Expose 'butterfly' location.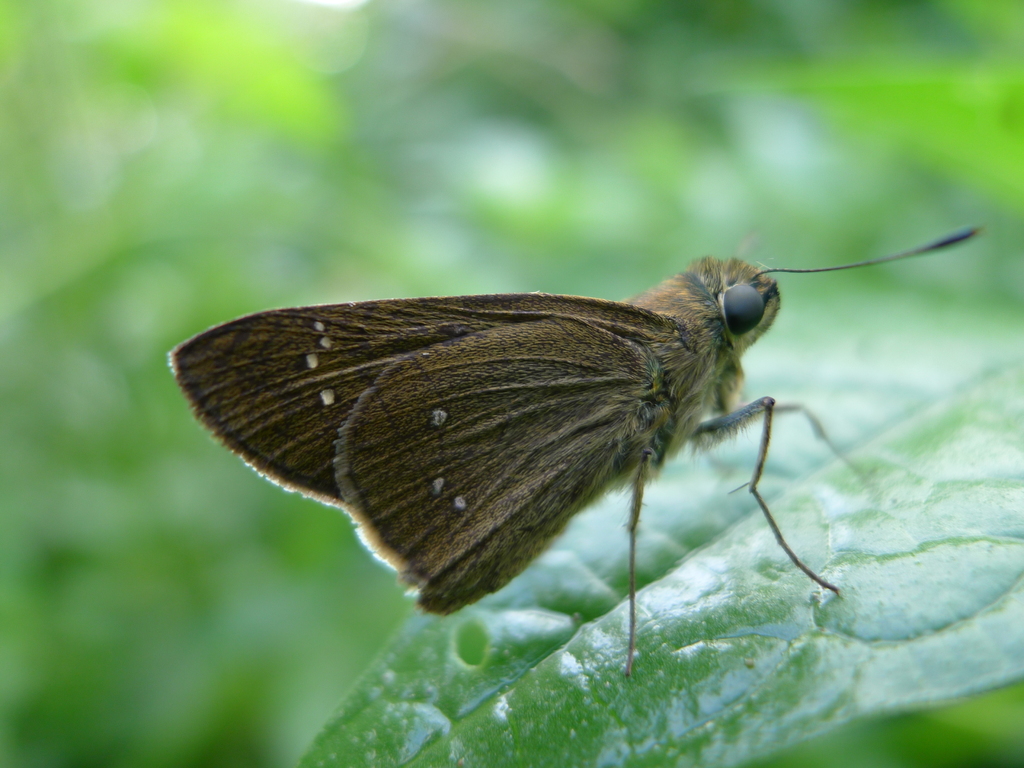
Exposed at (x1=166, y1=206, x2=960, y2=614).
